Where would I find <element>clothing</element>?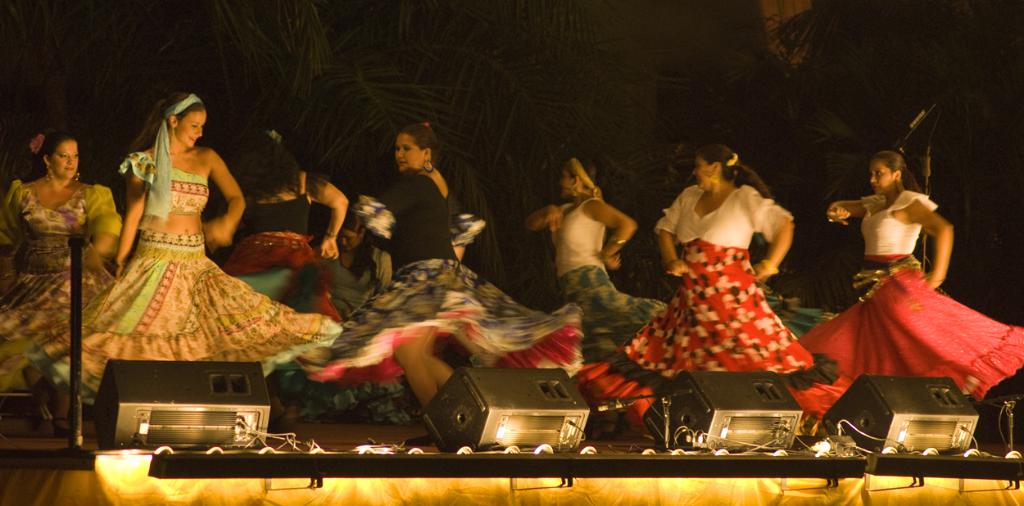
At {"left": 618, "top": 176, "right": 792, "bottom": 374}.
